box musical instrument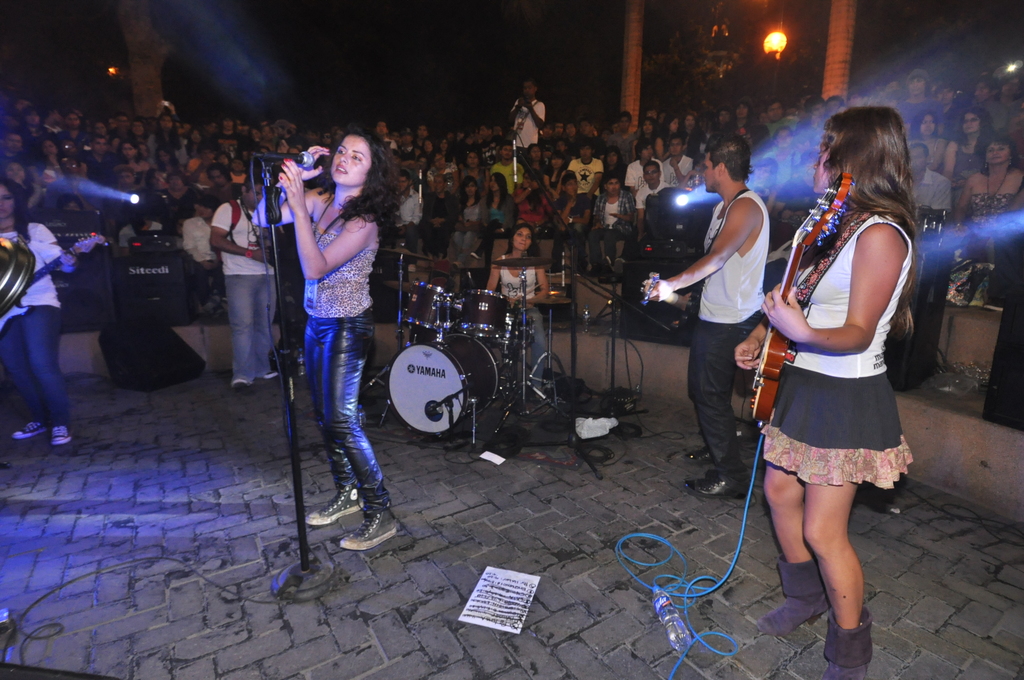
[x1=392, y1=280, x2=452, y2=349]
